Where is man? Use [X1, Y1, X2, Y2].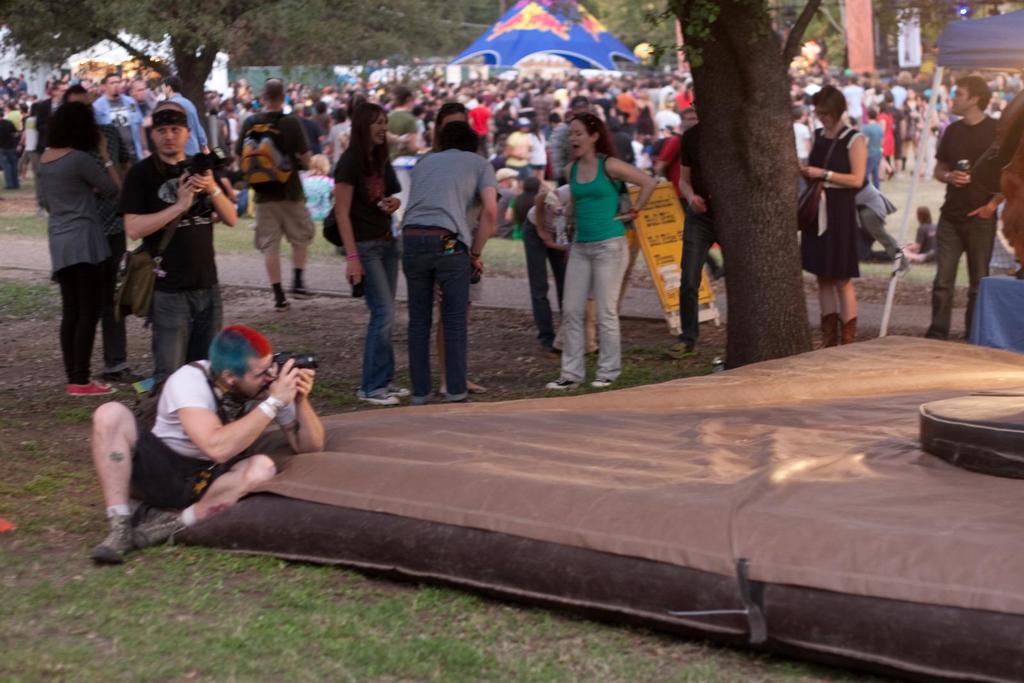
[87, 325, 326, 566].
